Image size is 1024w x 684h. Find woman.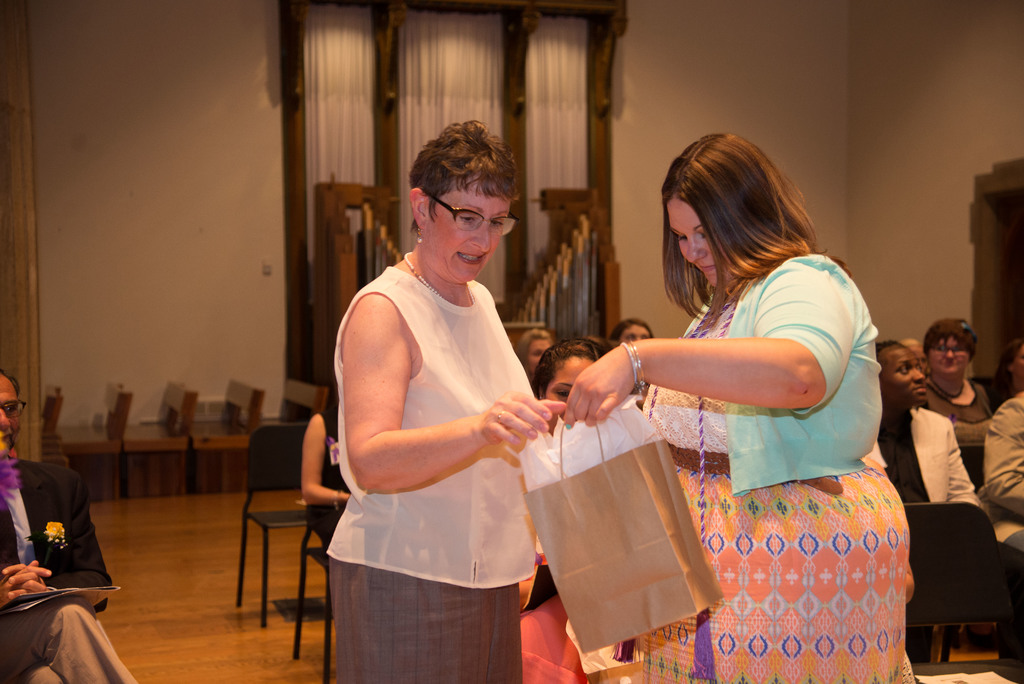
571/143/895/599.
